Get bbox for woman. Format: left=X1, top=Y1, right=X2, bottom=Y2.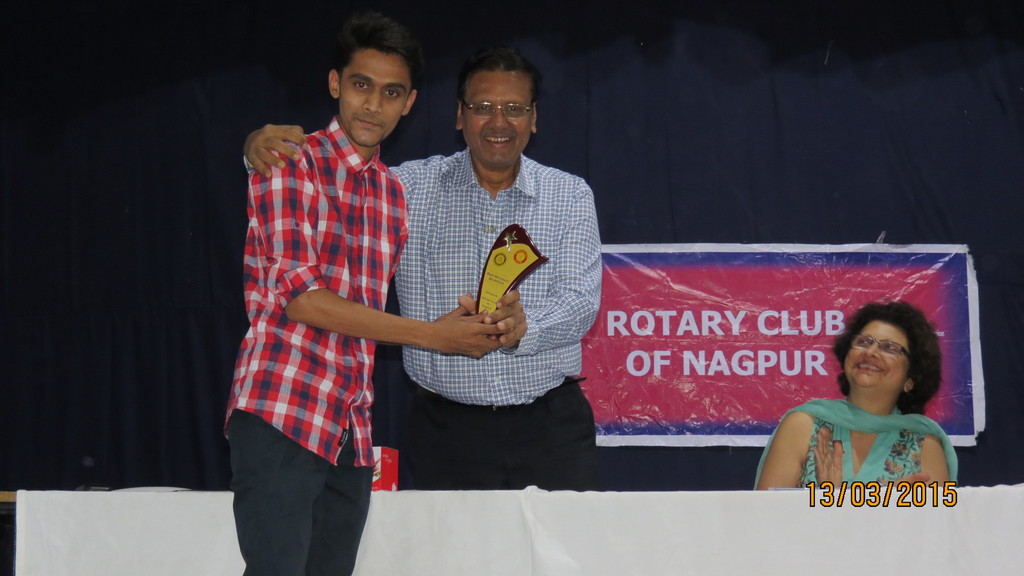
left=768, top=294, right=970, bottom=505.
